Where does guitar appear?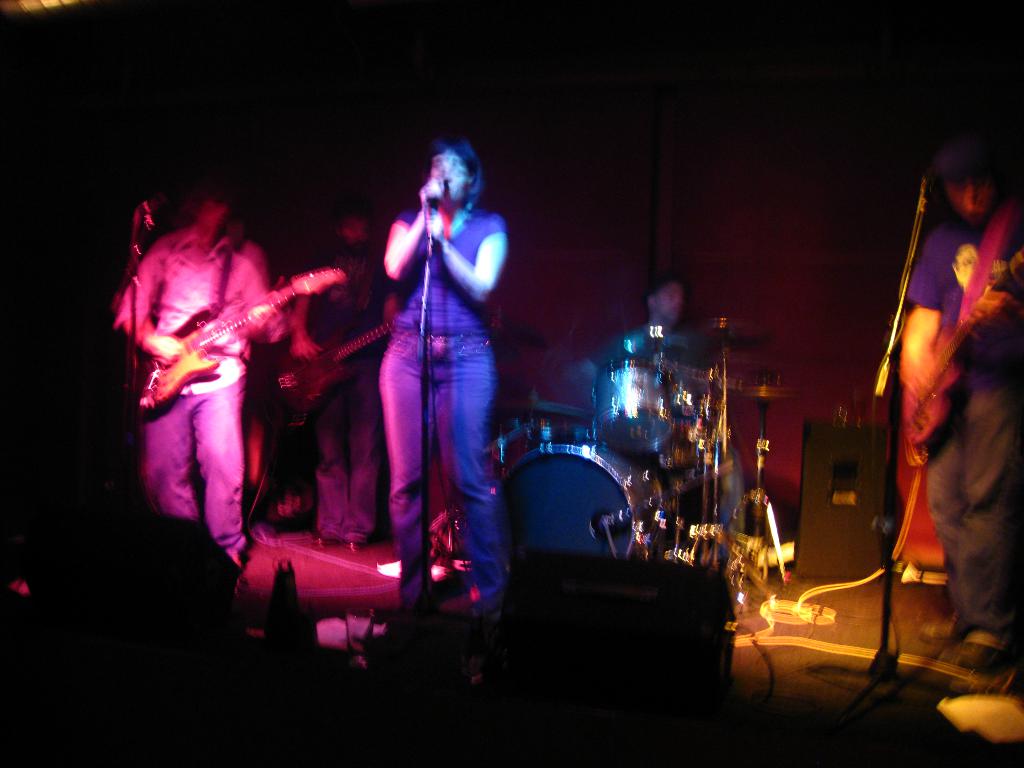
Appears at {"left": 893, "top": 246, "right": 1023, "bottom": 471}.
